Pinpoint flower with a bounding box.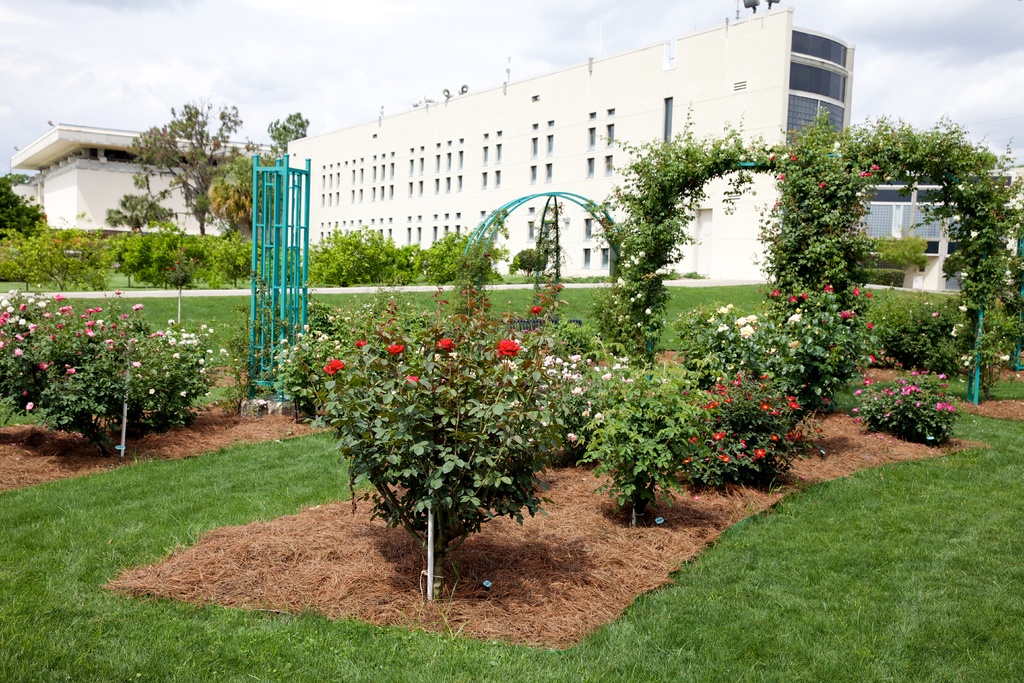
bbox=[910, 369, 920, 376].
